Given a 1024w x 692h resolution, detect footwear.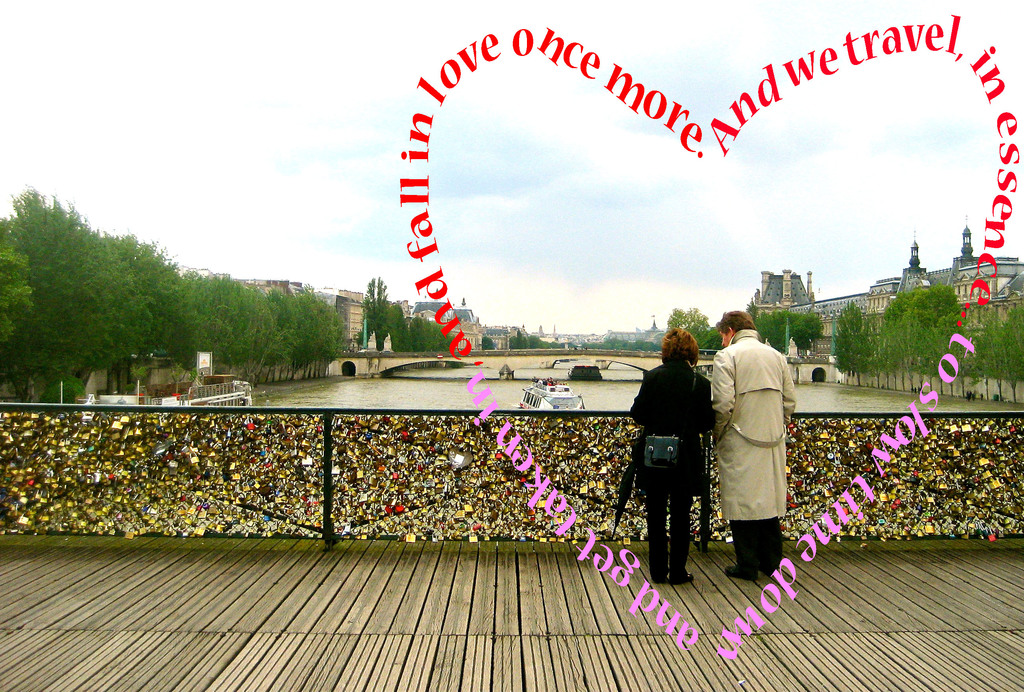
pyautogui.locateOnScreen(674, 571, 694, 581).
